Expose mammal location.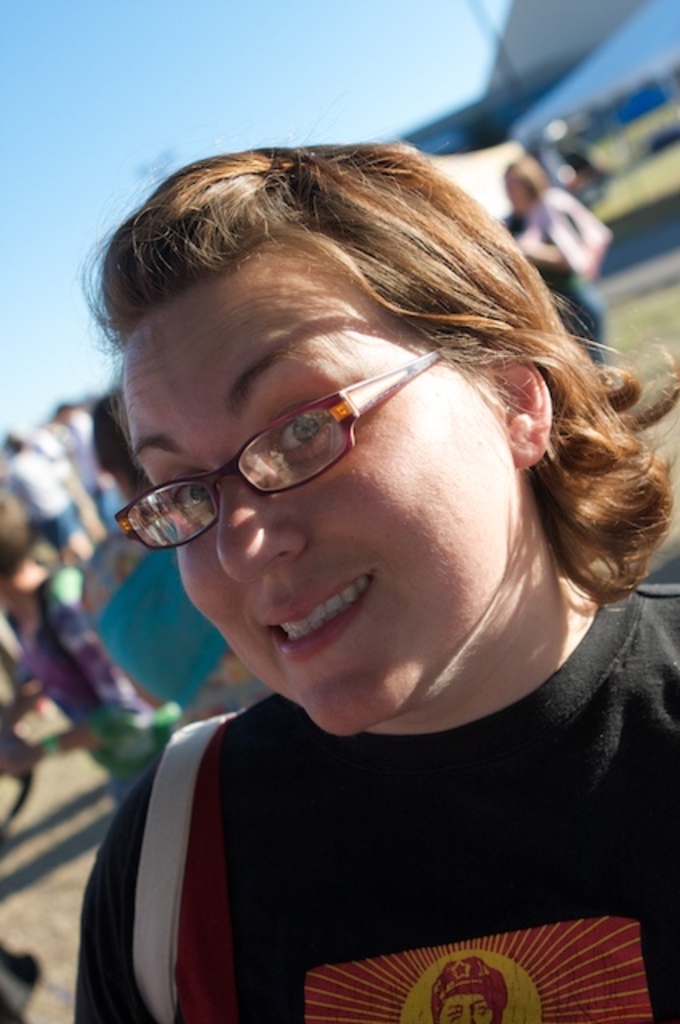
Exposed at [left=502, top=149, right=611, bottom=360].
